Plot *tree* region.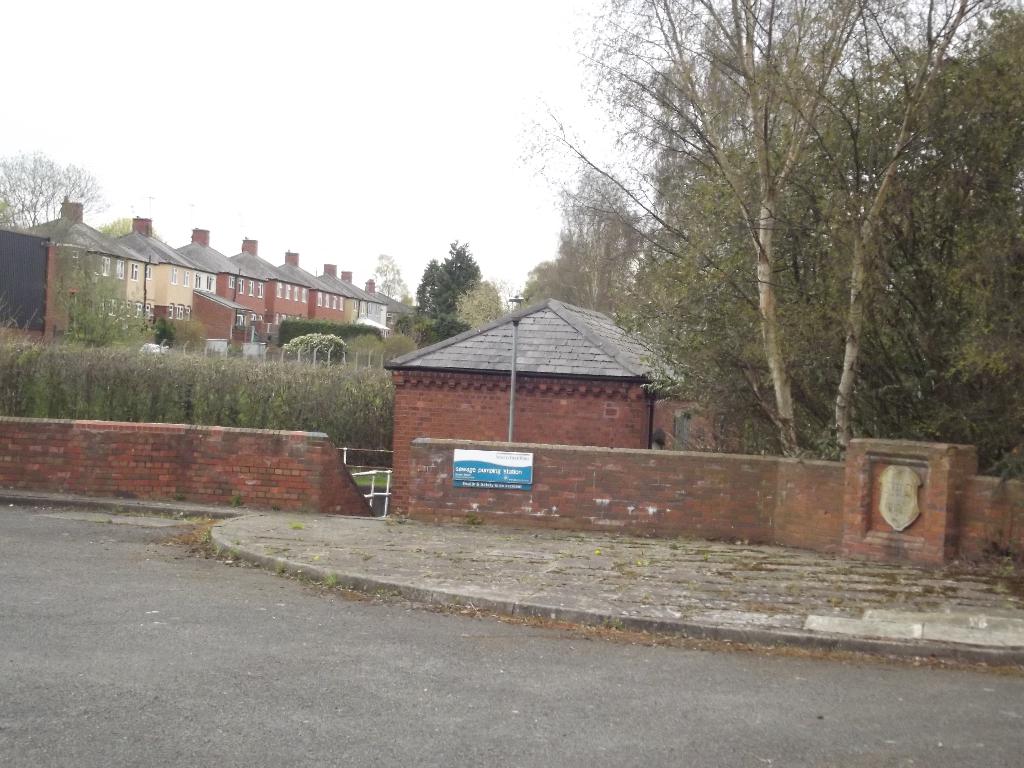
Plotted at <bbox>0, 149, 99, 227</bbox>.
